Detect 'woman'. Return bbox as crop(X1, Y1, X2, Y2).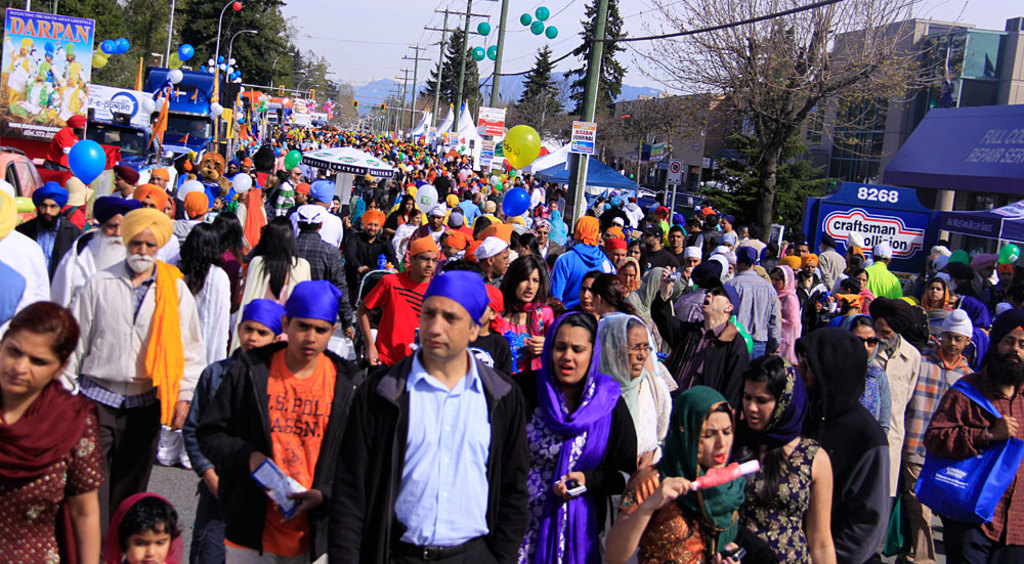
crop(607, 388, 745, 563).
